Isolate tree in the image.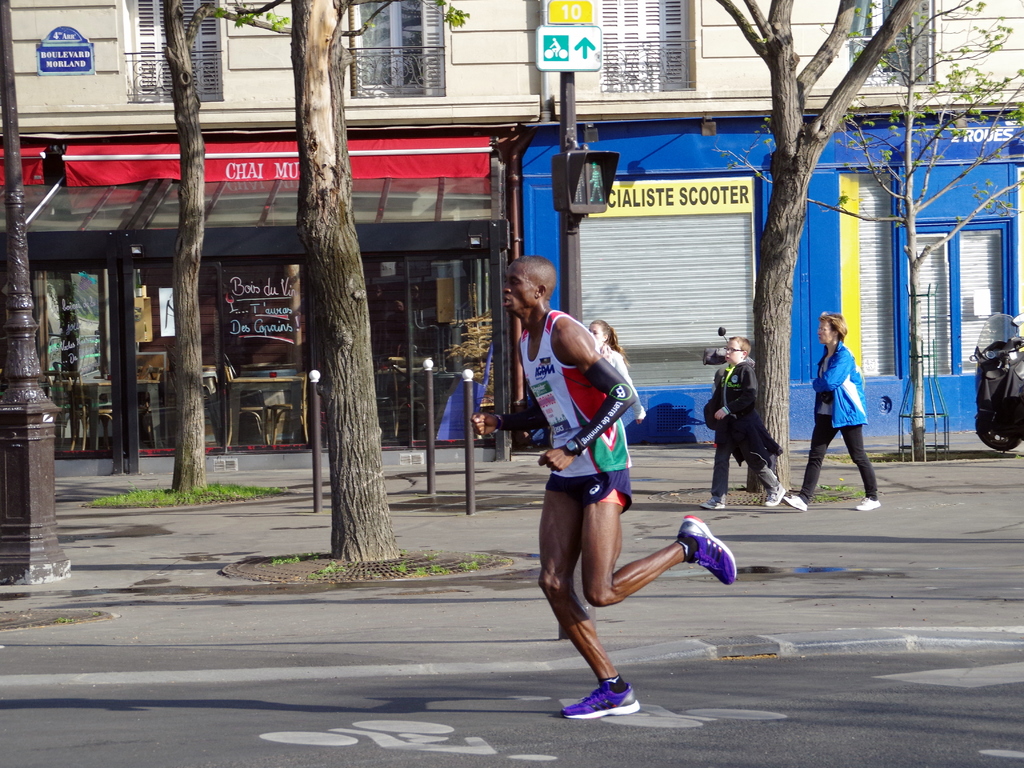
Isolated region: x1=715 y1=0 x2=927 y2=495.
